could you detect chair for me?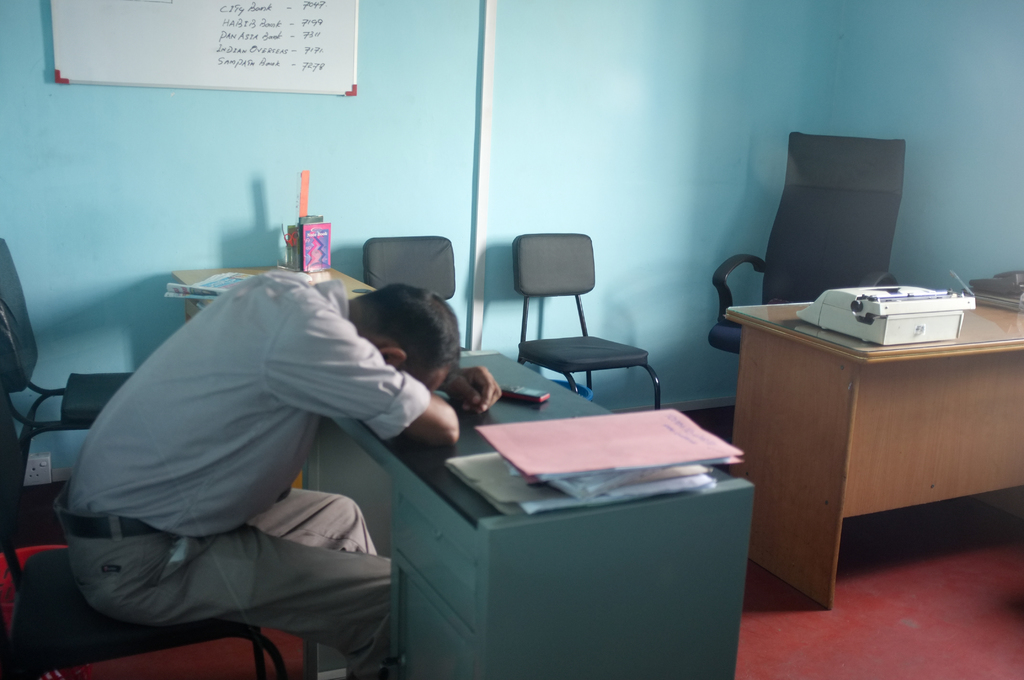
Detection result: 515, 208, 664, 411.
